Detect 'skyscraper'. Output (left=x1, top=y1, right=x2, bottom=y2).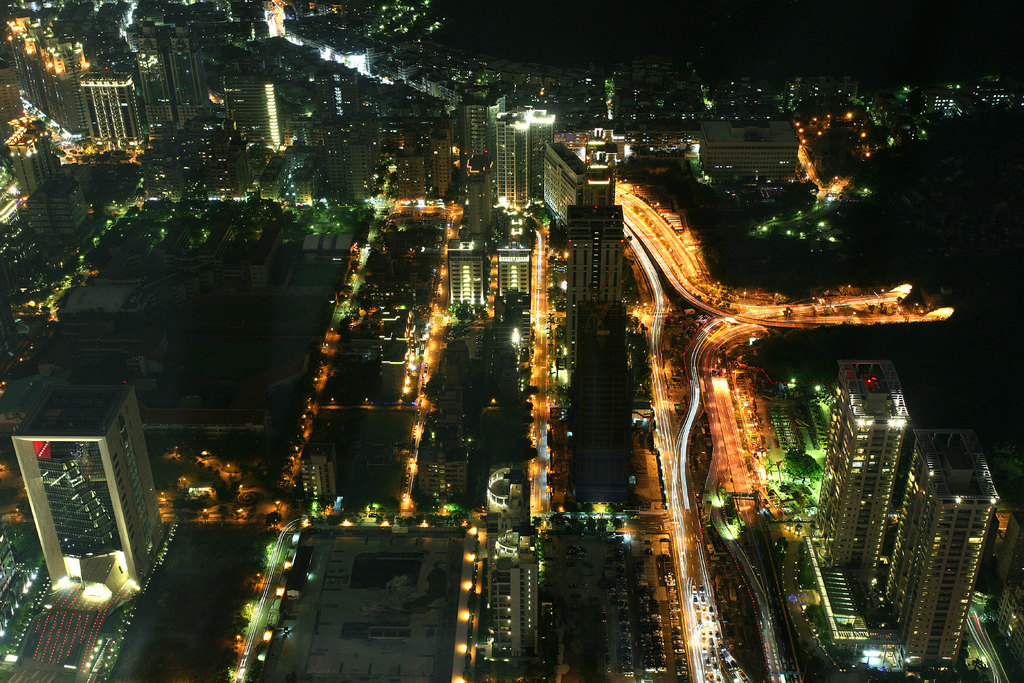
(left=84, top=62, right=139, bottom=134).
